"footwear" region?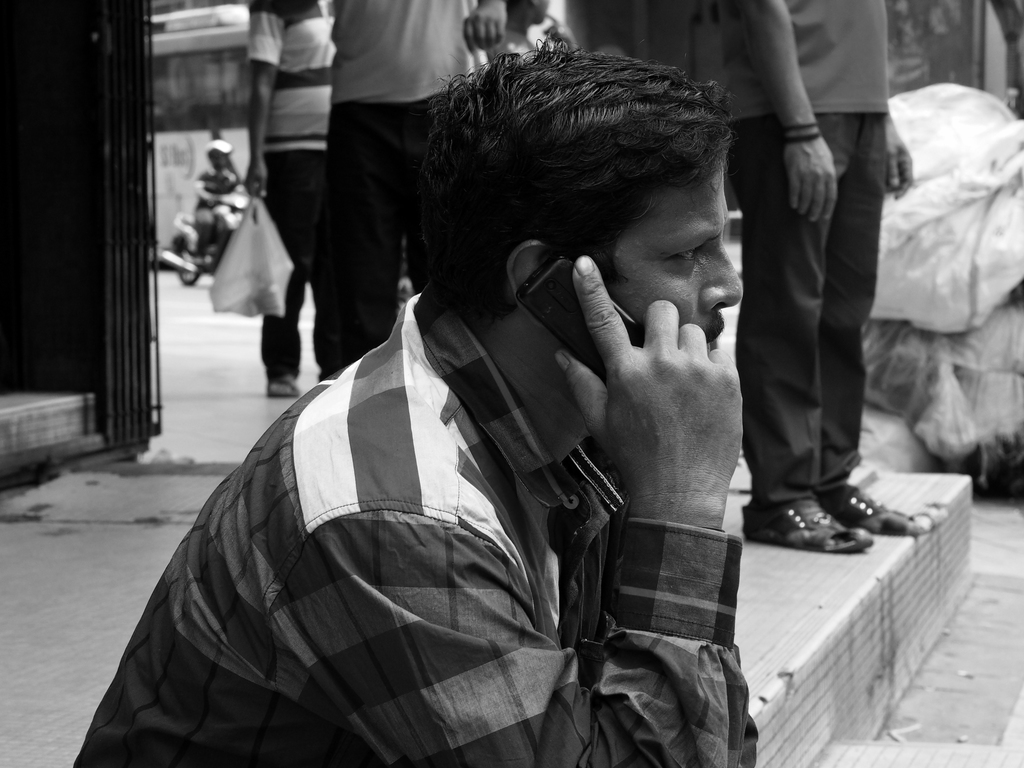
[x1=813, y1=479, x2=935, y2=538]
